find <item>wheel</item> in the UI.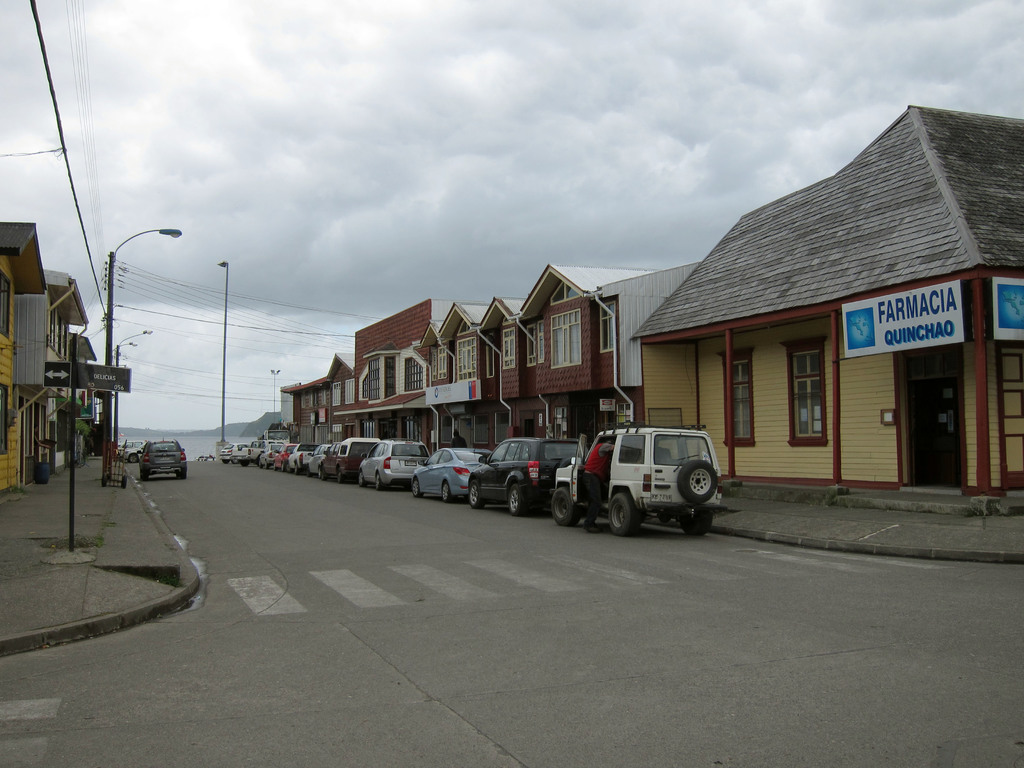
UI element at (271,463,276,468).
